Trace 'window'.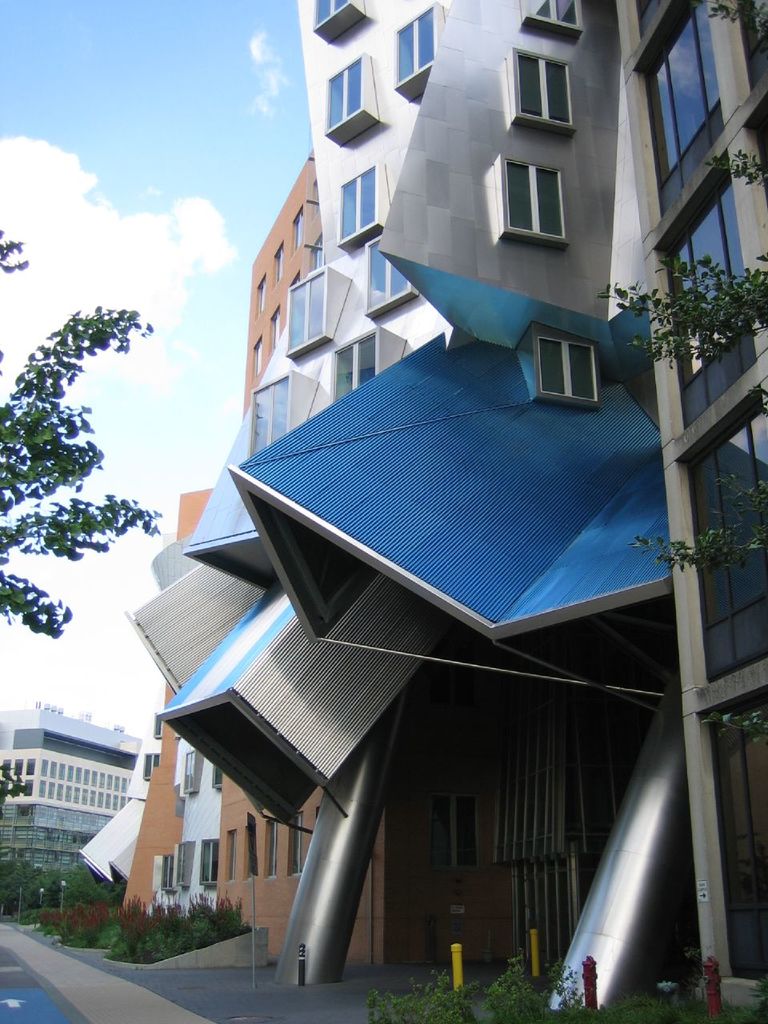
Traced to 271 246 290 282.
